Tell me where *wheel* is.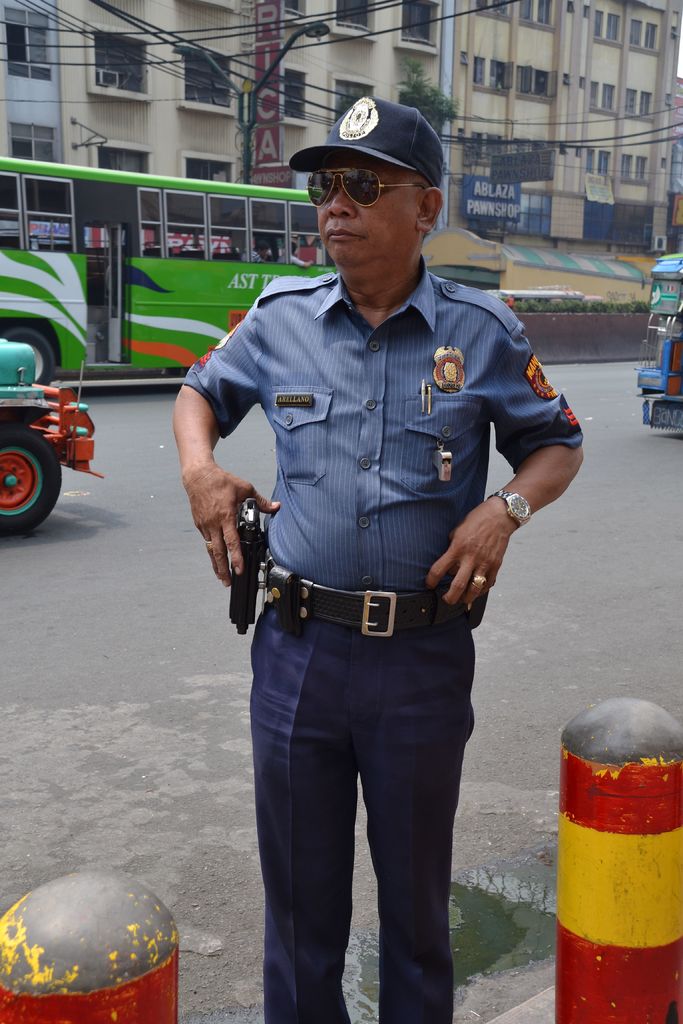
*wheel* is at <bbox>5, 432, 54, 529</bbox>.
